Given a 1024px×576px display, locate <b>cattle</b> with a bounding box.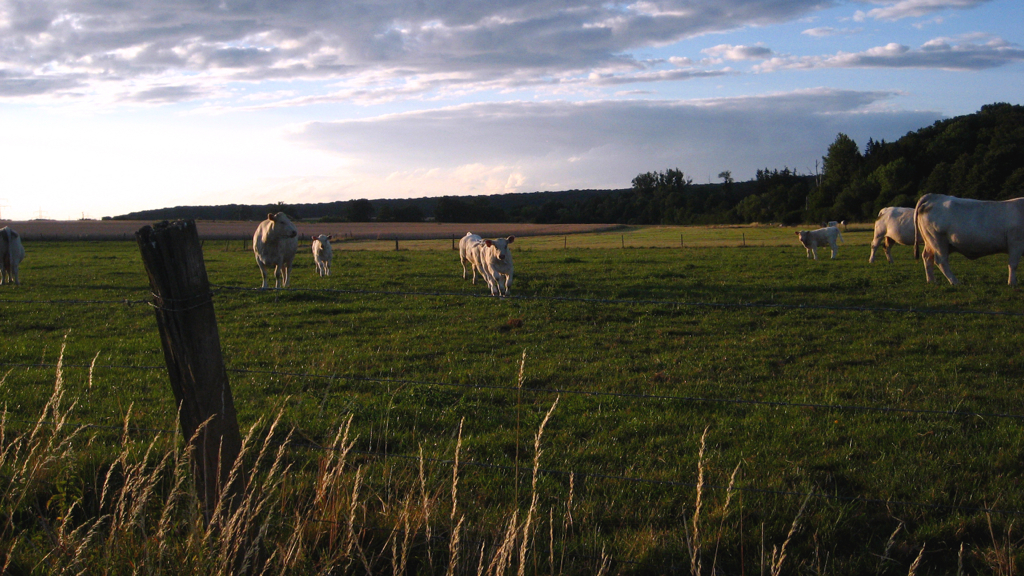
Located: {"x1": 868, "y1": 205, "x2": 918, "y2": 262}.
